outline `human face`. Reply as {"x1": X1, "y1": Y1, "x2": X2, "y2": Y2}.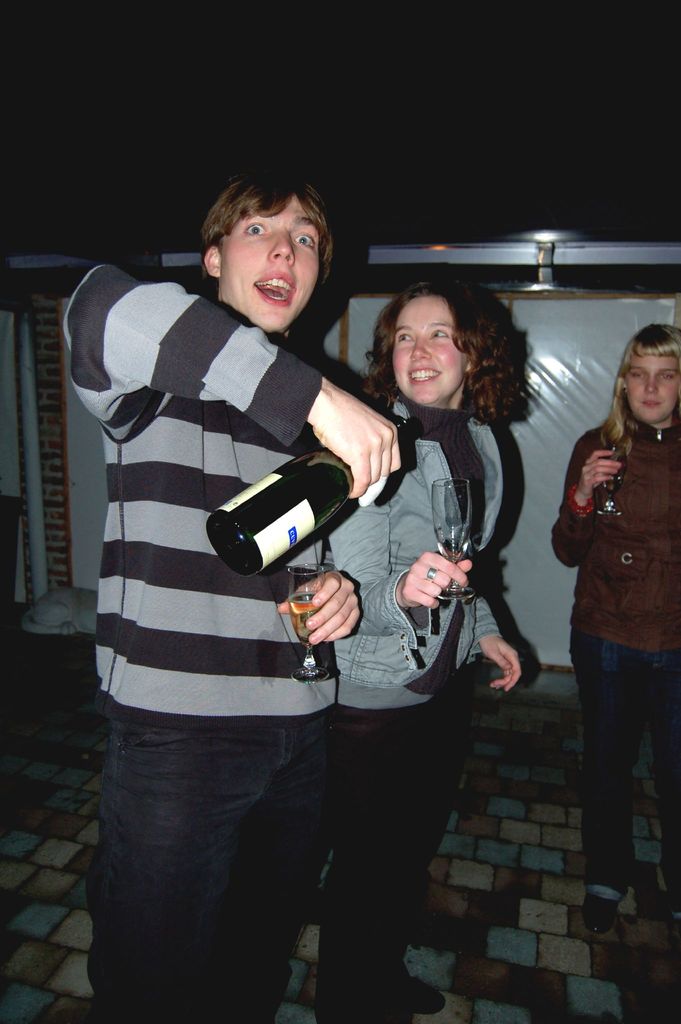
{"x1": 621, "y1": 356, "x2": 679, "y2": 417}.
